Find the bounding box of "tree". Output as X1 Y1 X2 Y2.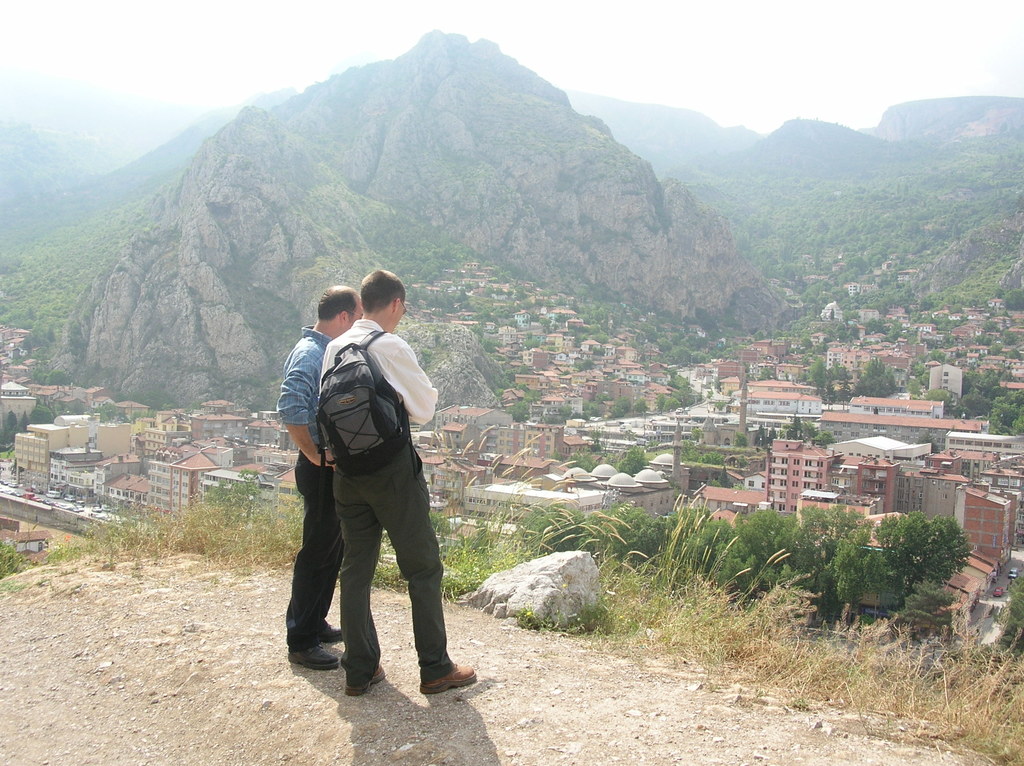
712 502 856 634.
